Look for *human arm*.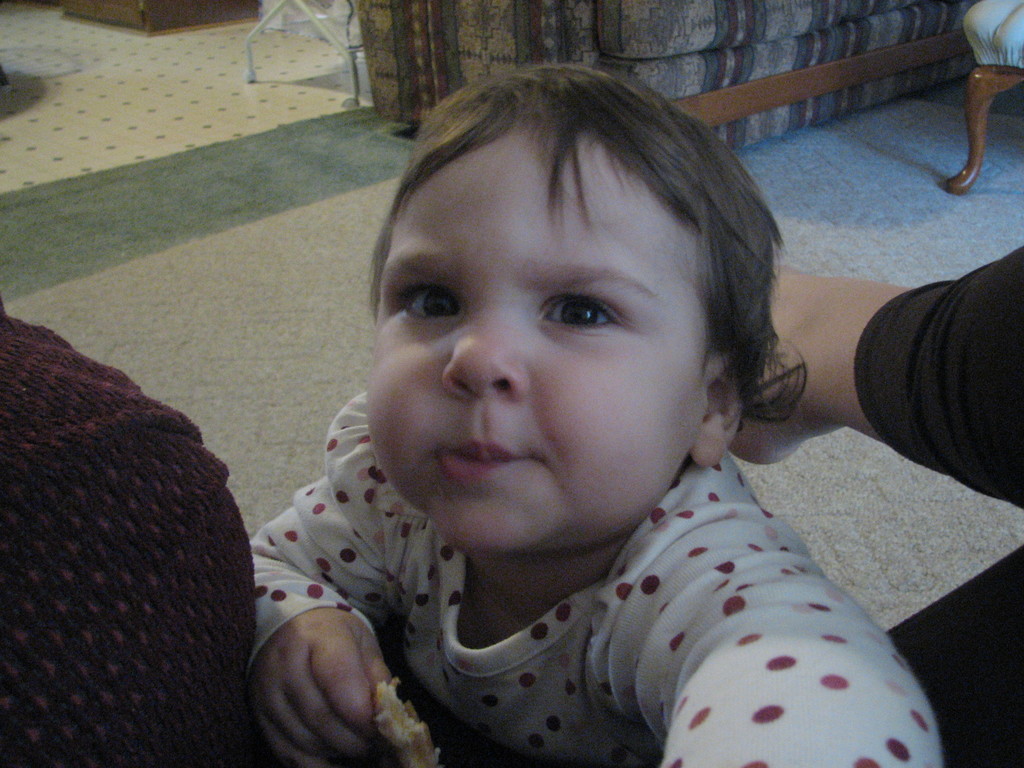
Found: <region>588, 527, 956, 767</region>.
